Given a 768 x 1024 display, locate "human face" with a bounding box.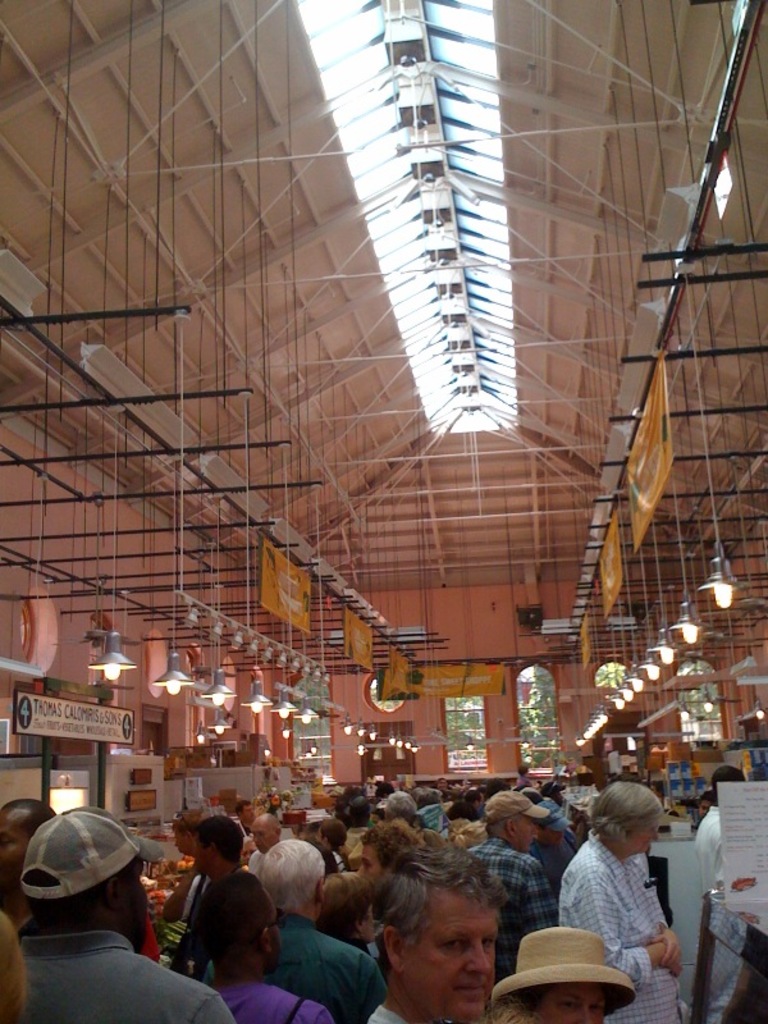
Located: box=[544, 986, 613, 1023].
